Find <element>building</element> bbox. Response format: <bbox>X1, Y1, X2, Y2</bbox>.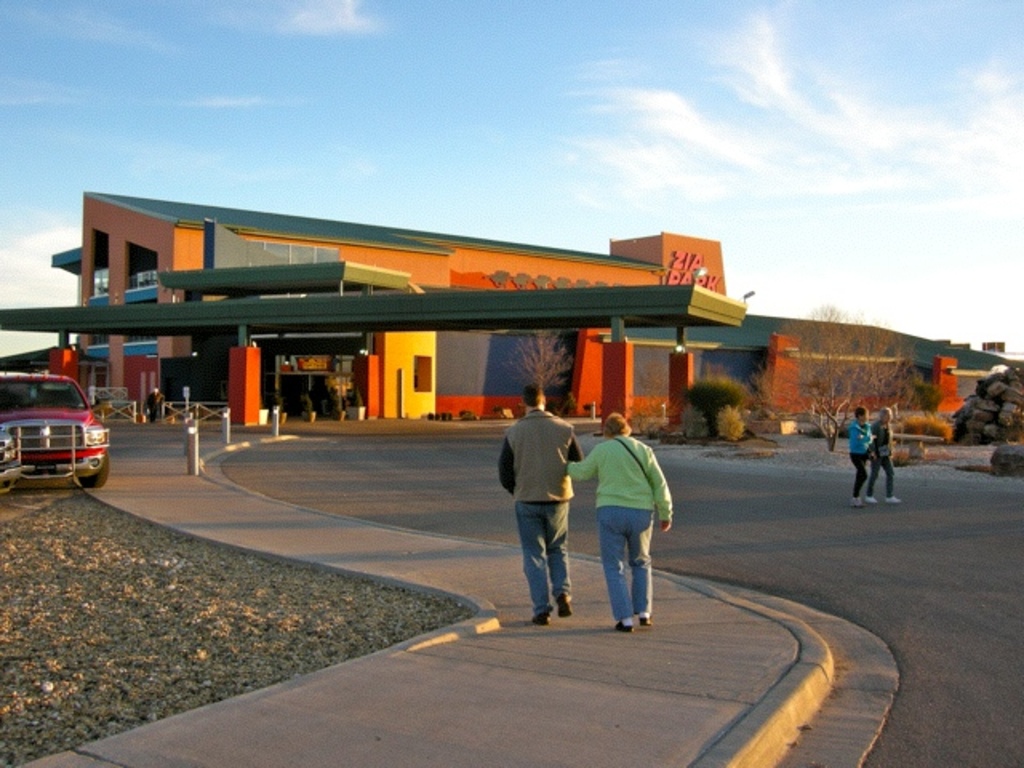
<bbox>0, 189, 1022, 427</bbox>.
